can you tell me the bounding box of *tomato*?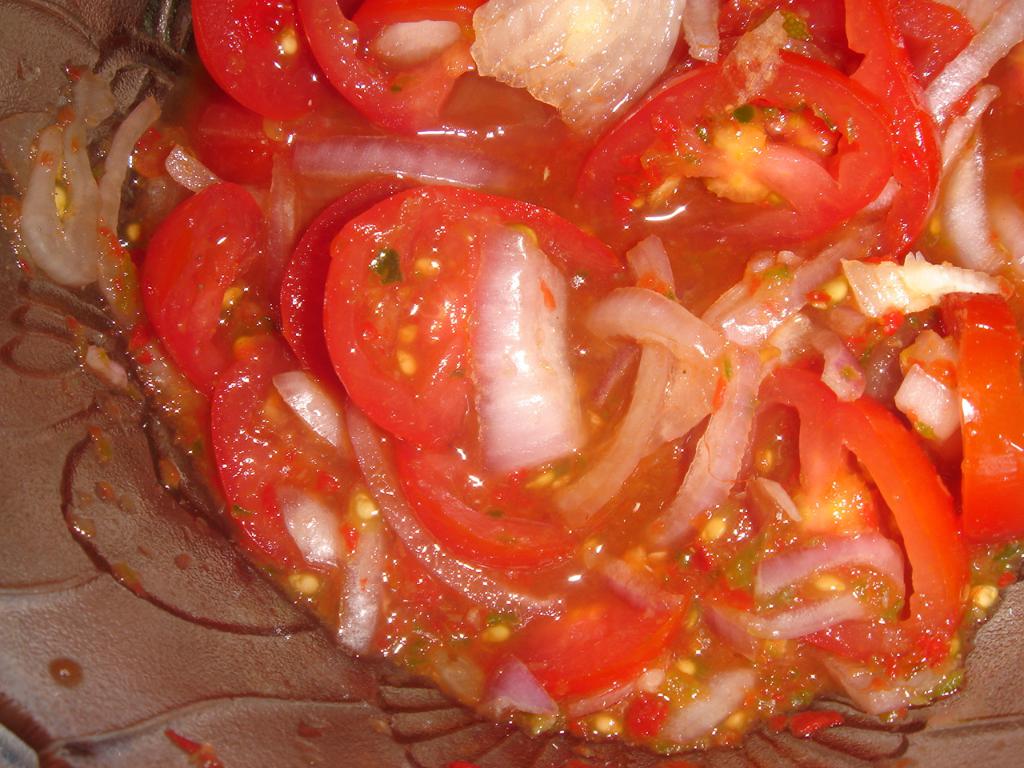
detection(318, 186, 639, 450).
